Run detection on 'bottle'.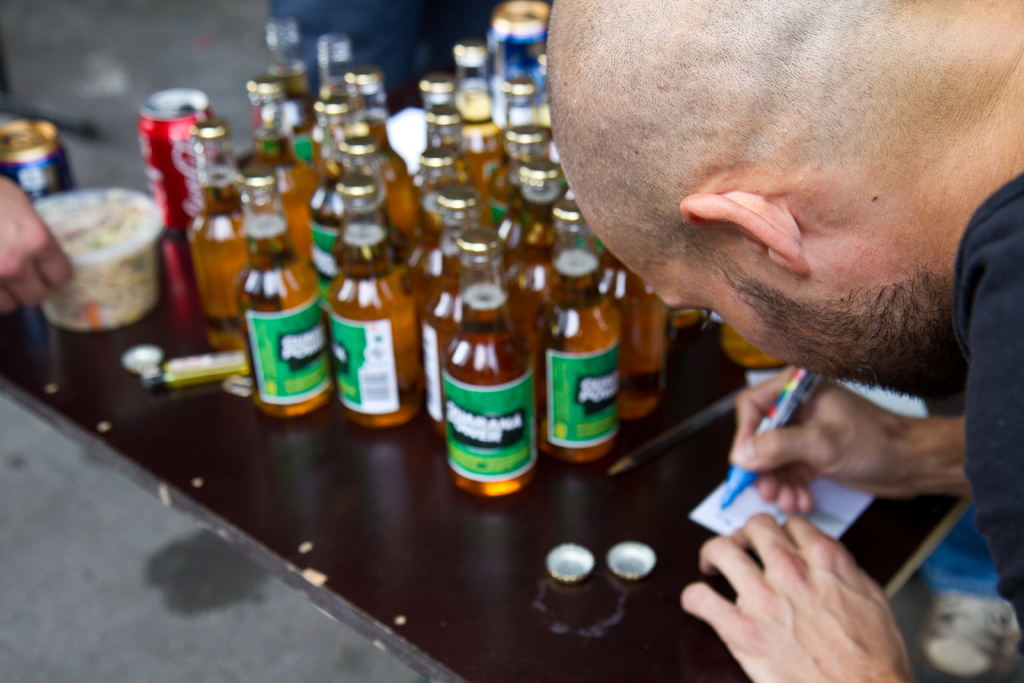
Result: pyautogui.locateOnScreen(312, 28, 351, 101).
